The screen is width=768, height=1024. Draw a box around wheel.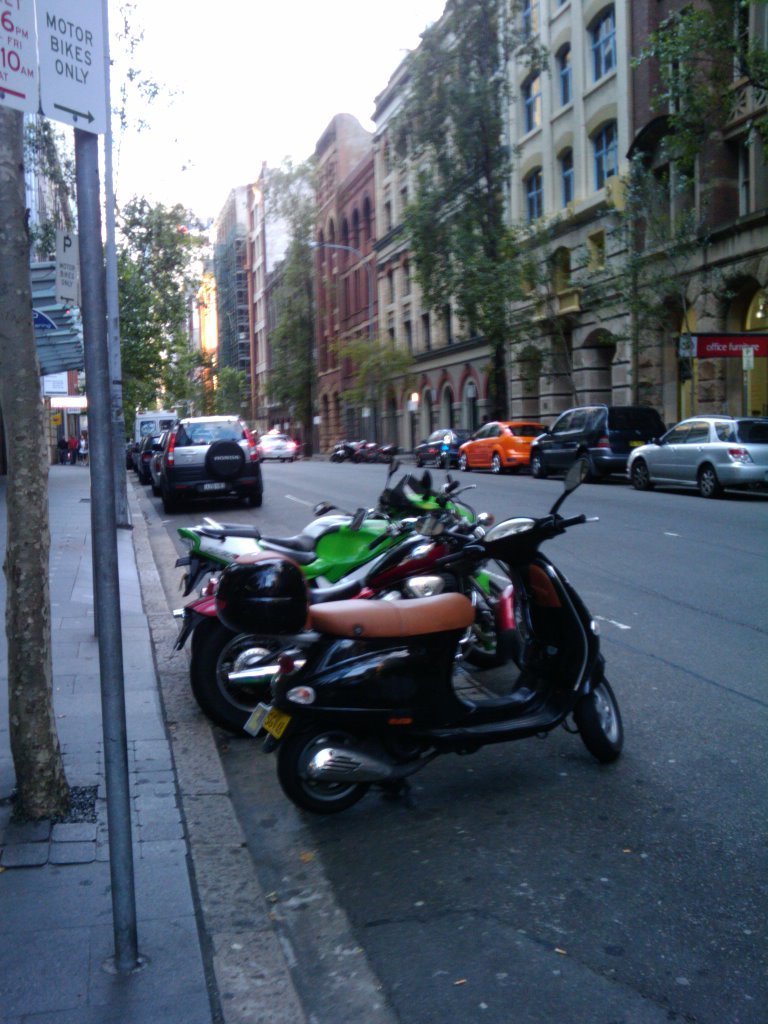
{"x1": 436, "y1": 456, "x2": 447, "y2": 464}.
